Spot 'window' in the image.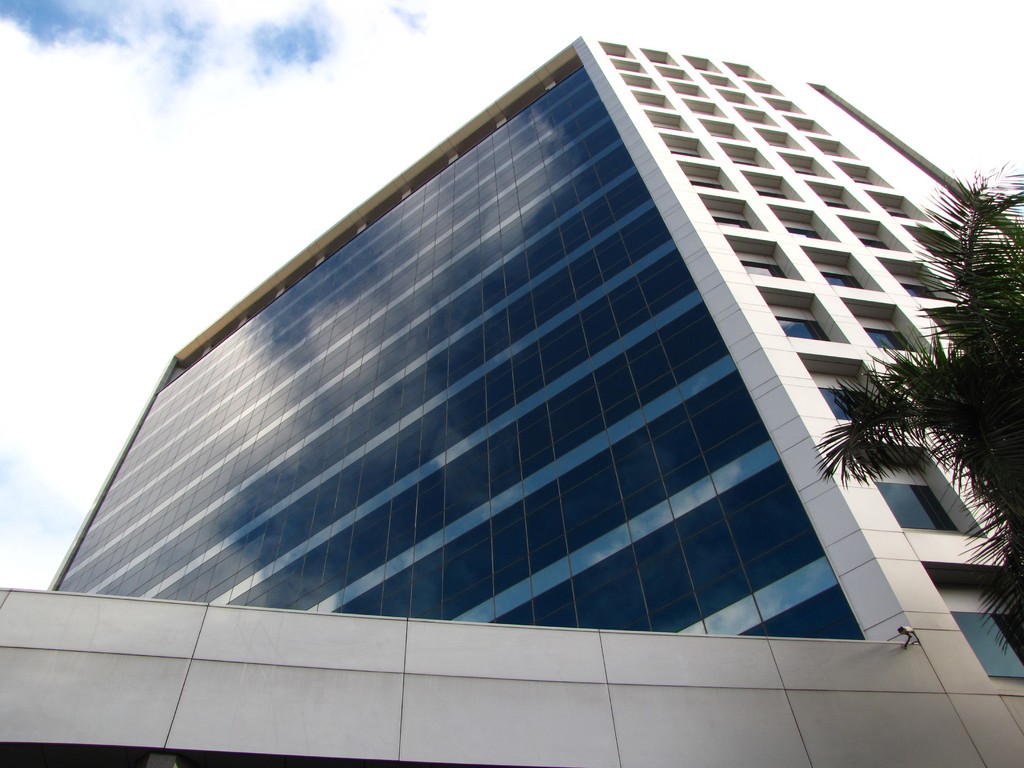
'window' found at 700, 118, 752, 140.
